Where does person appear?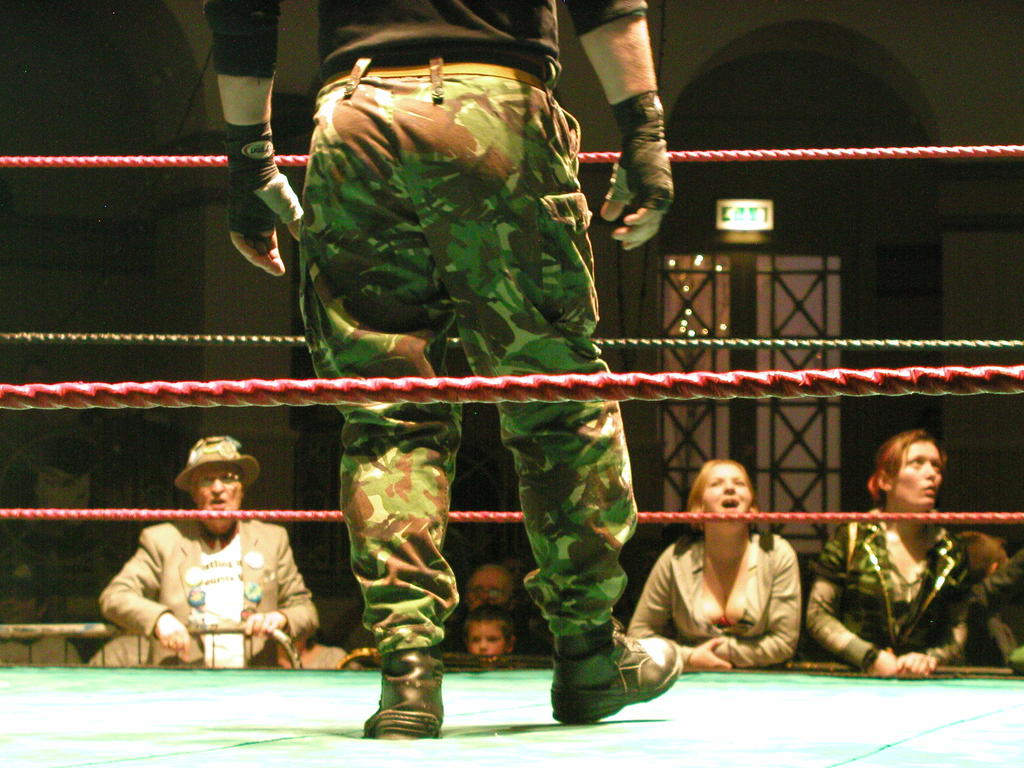
Appears at [630, 454, 800, 673].
